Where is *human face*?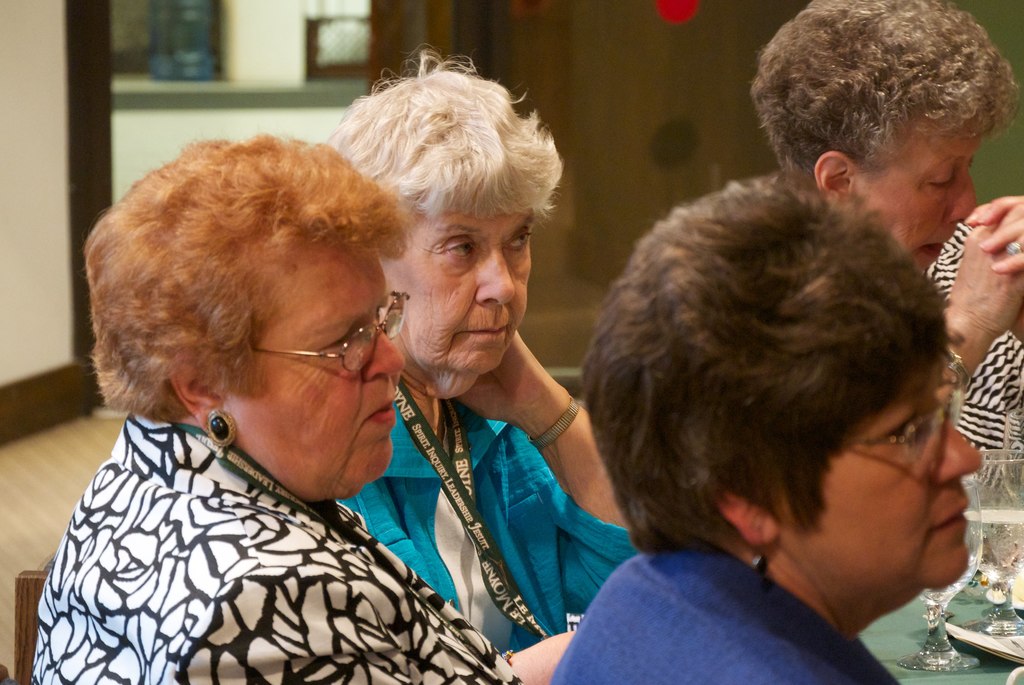
x1=385 y1=207 x2=529 y2=378.
